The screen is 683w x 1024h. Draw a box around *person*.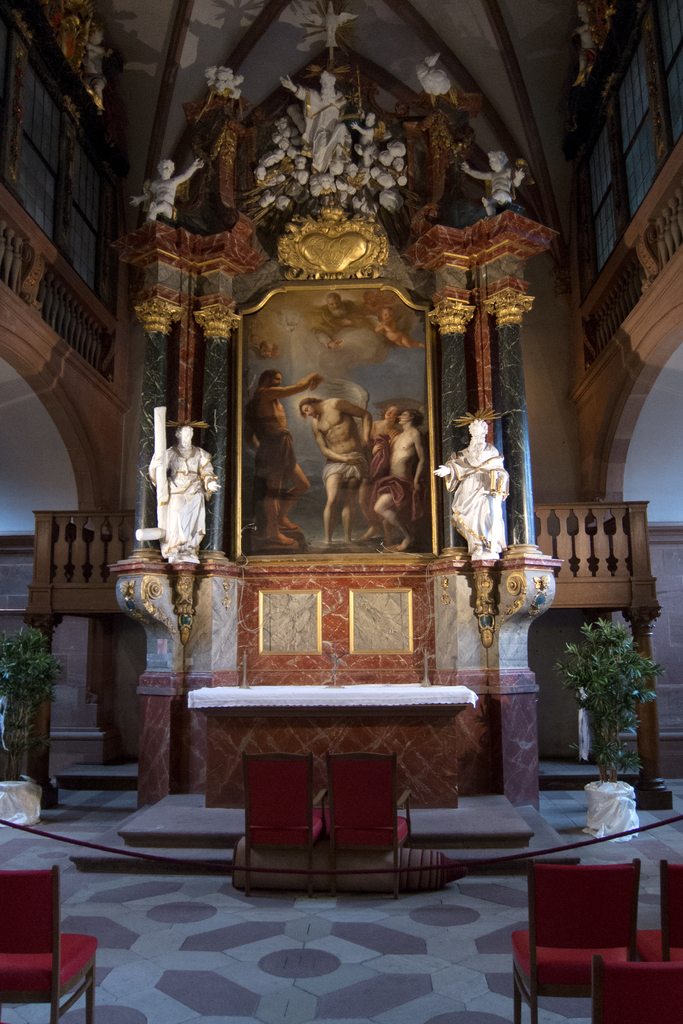
{"left": 352, "top": 115, "right": 373, "bottom": 168}.
